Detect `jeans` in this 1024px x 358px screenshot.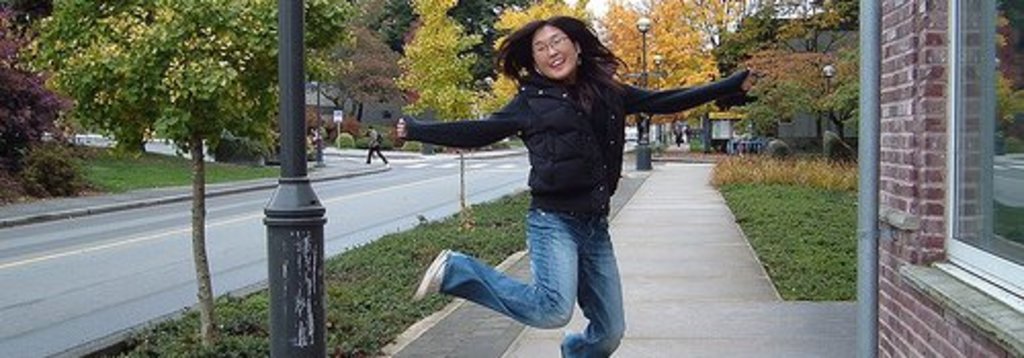
Detection: bbox=[362, 143, 391, 168].
